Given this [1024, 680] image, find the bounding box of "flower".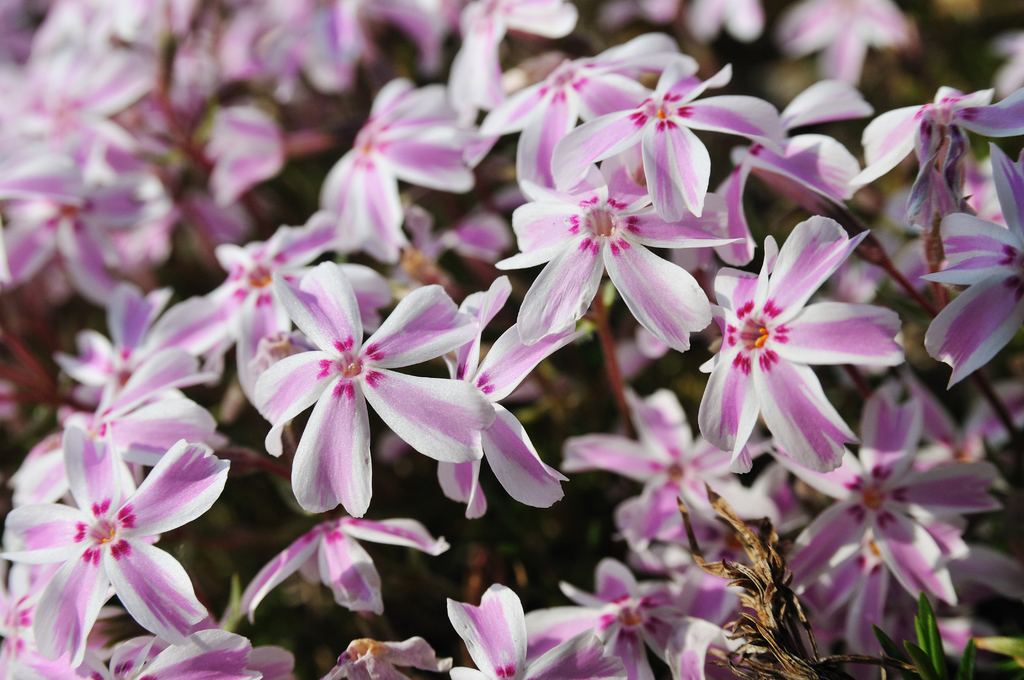
x1=230, y1=243, x2=561, y2=523.
